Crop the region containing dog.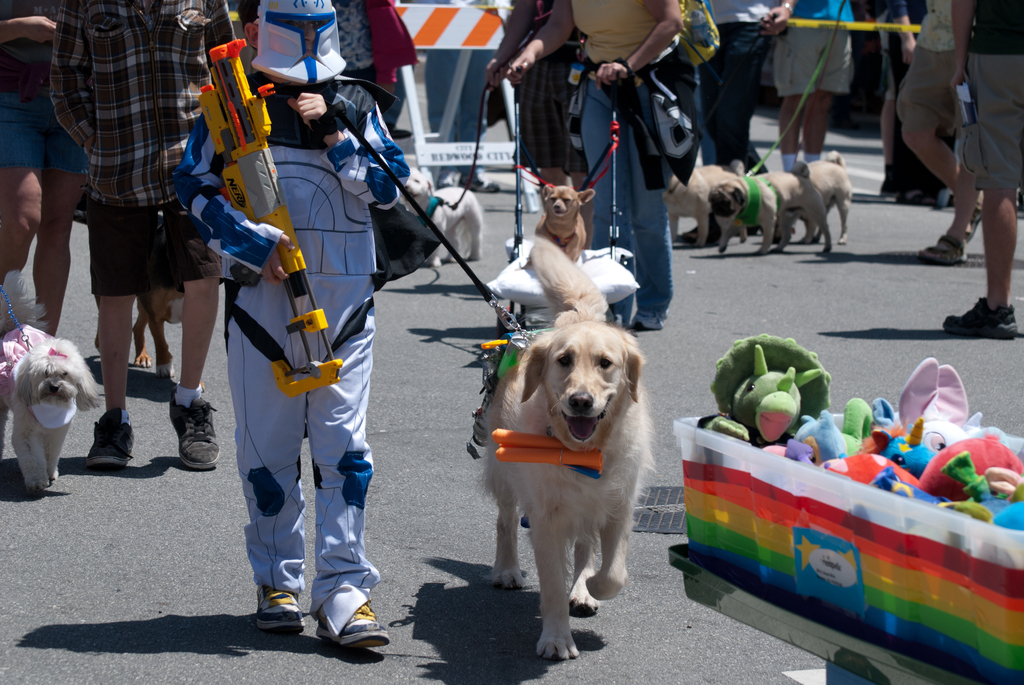
Crop region: select_region(394, 164, 484, 264).
